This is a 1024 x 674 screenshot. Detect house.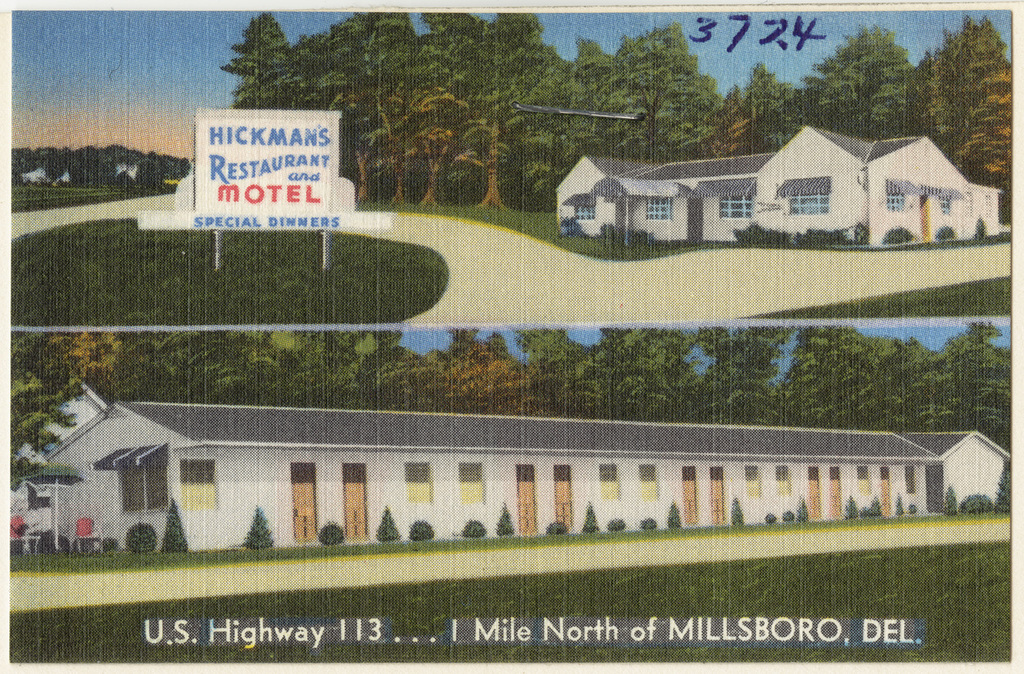
region(903, 427, 1012, 500).
